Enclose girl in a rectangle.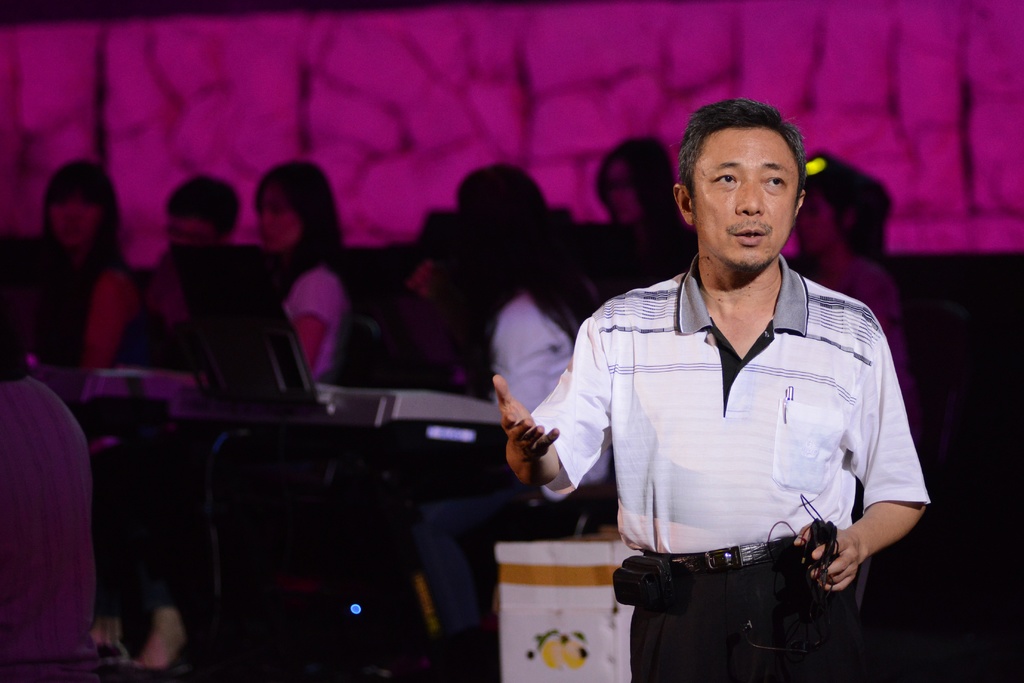
x1=589 y1=129 x2=701 y2=296.
